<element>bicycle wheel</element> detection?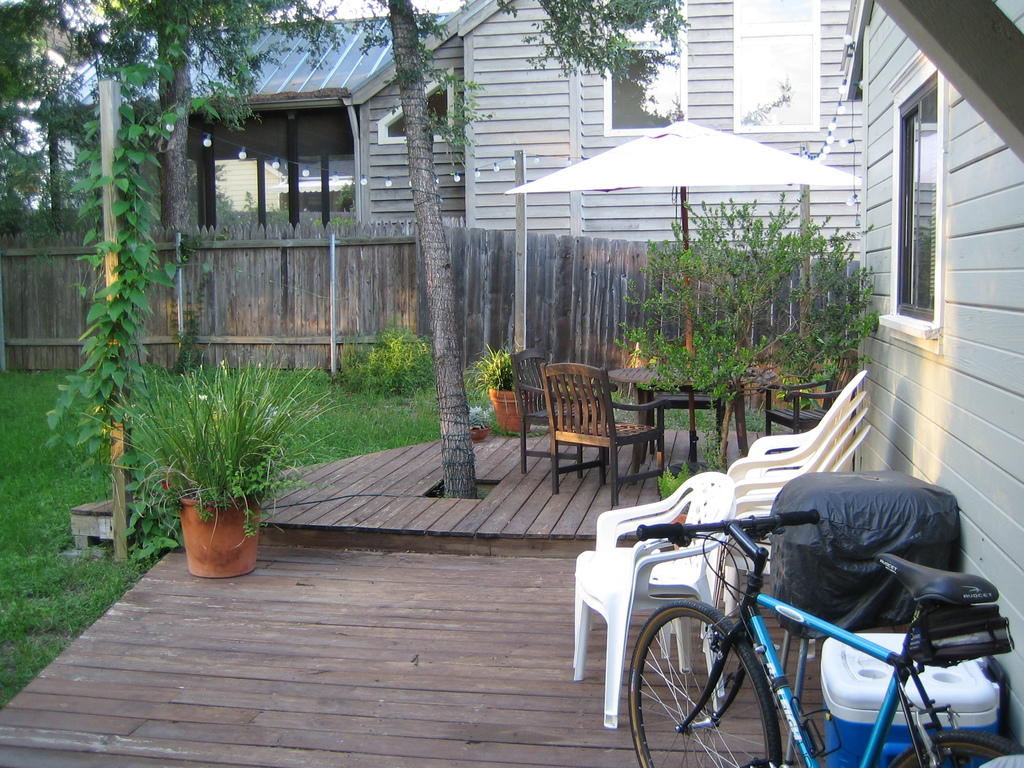
x1=621 y1=607 x2=778 y2=756
